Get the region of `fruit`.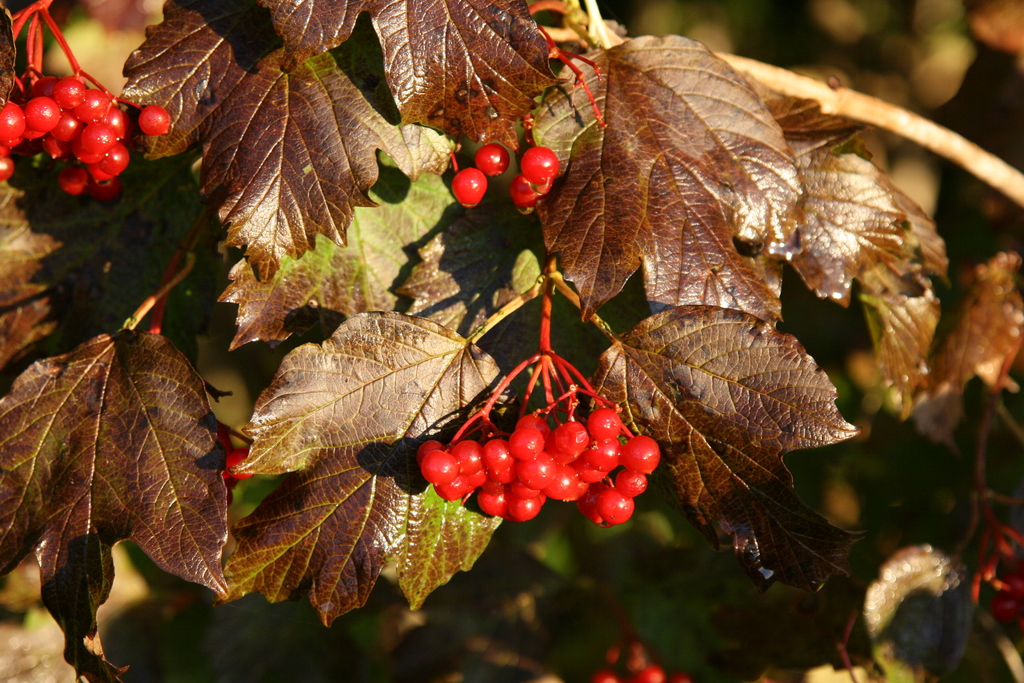
{"x1": 518, "y1": 145, "x2": 563, "y2": 194}.
